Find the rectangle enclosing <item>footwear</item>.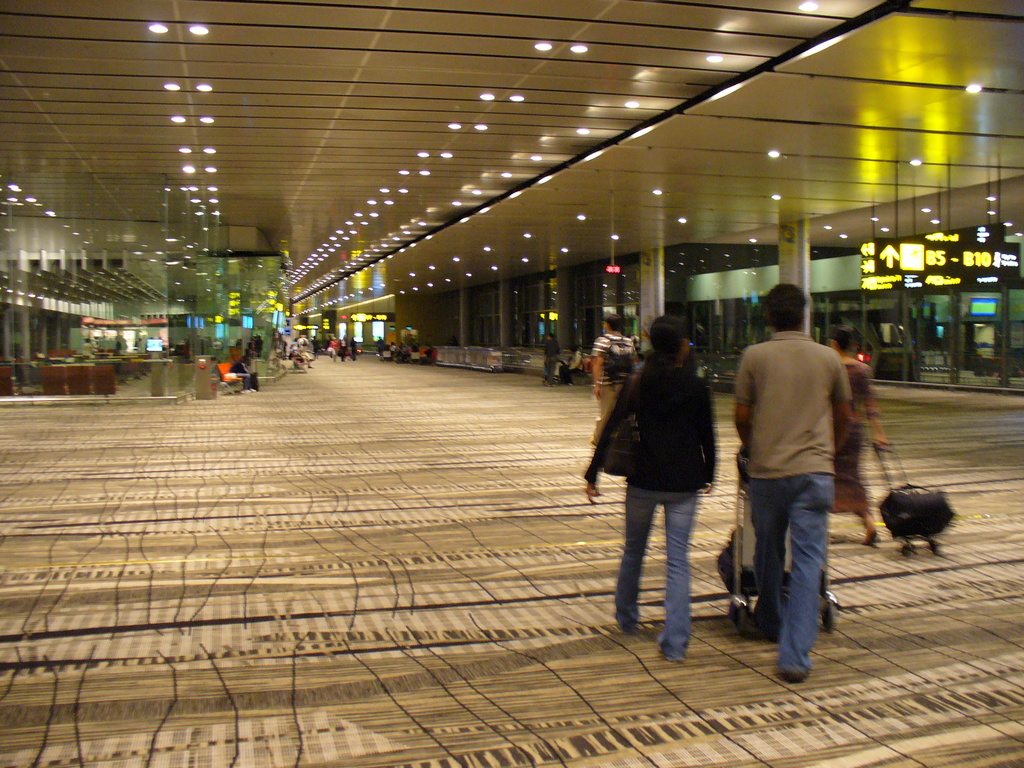
(x1=239, y1=387, x2=251, y2=394).
